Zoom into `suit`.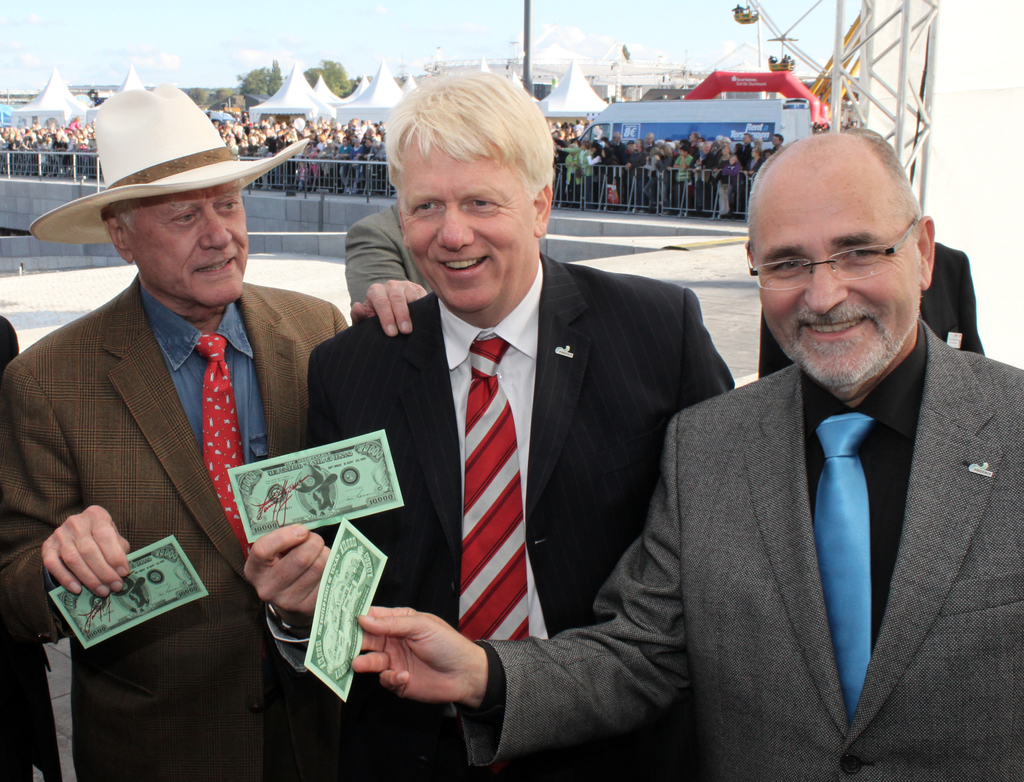
Zoom target: [x1=460, y1=315, x2=1023, y2=781].
